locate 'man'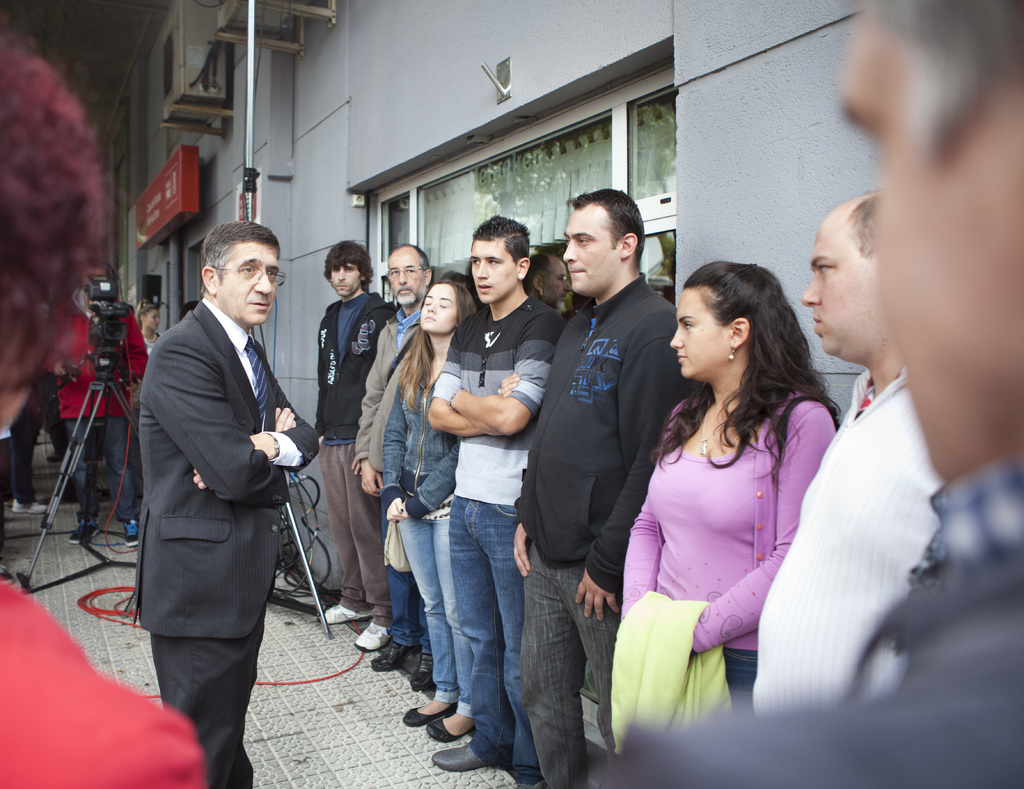
bbox=[422, 211, 566, 787]
